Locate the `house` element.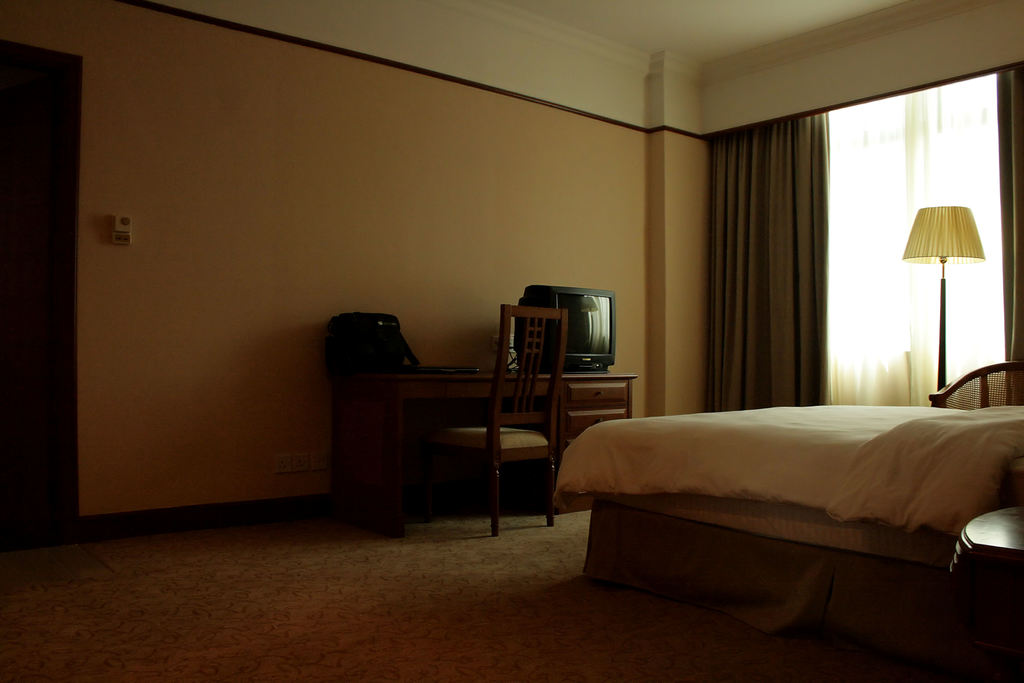
Element bbox: 0/0/1023/682.
